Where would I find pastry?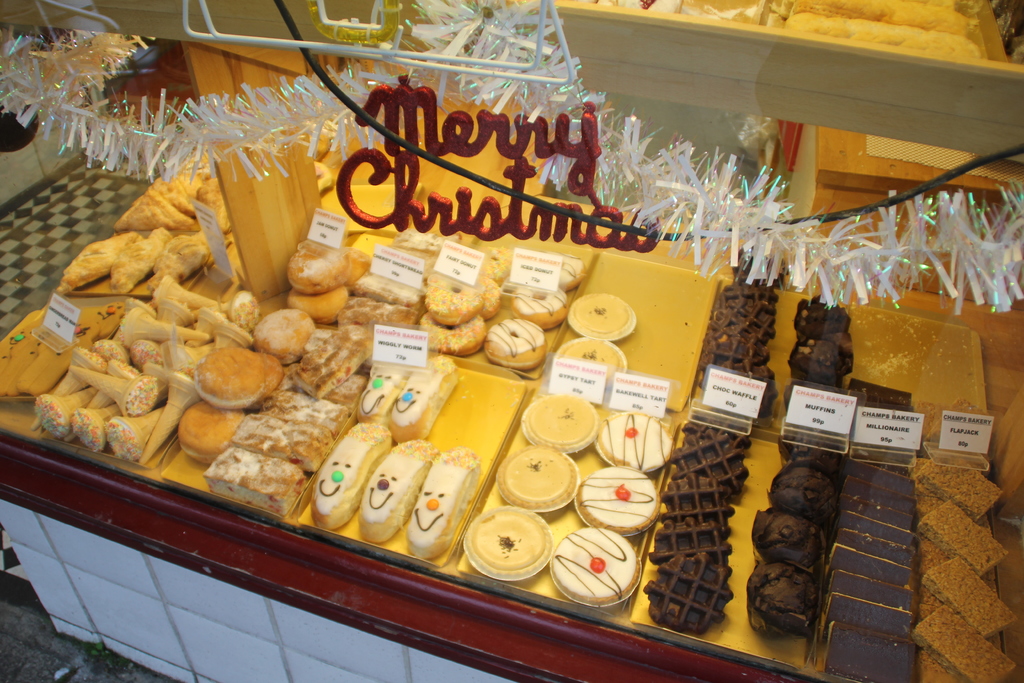
At bbox=(579, 465, 659, 529).
